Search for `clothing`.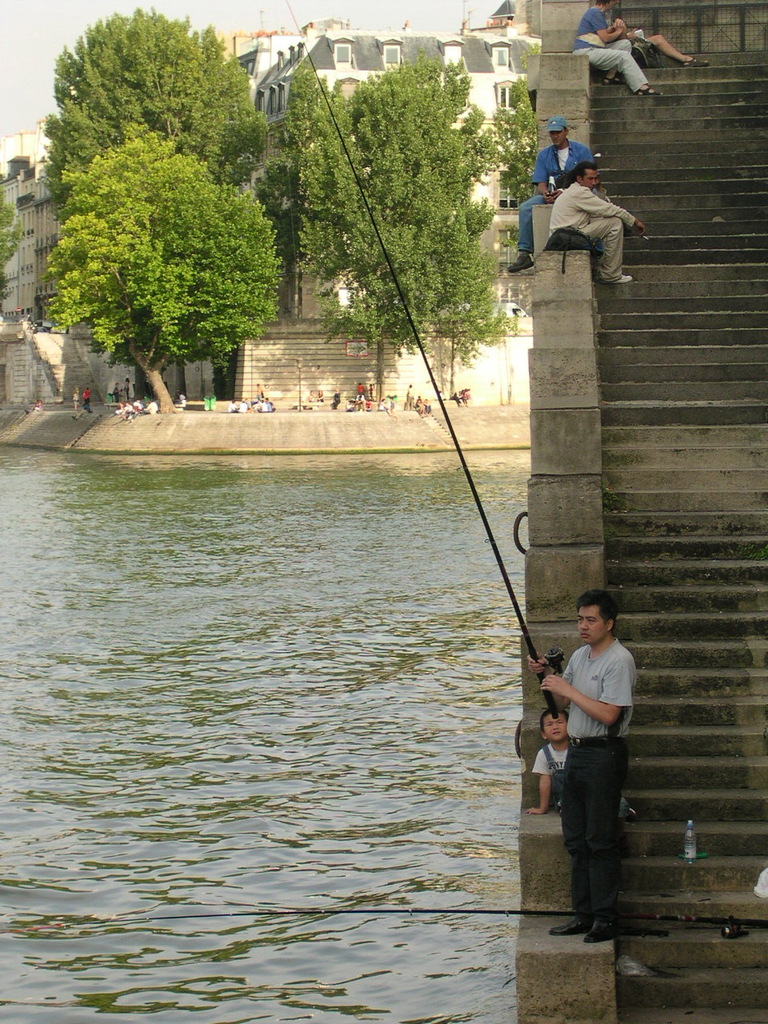
Found at {"left": 574, "top": 5, "right": 651, "bottom": 93}.
